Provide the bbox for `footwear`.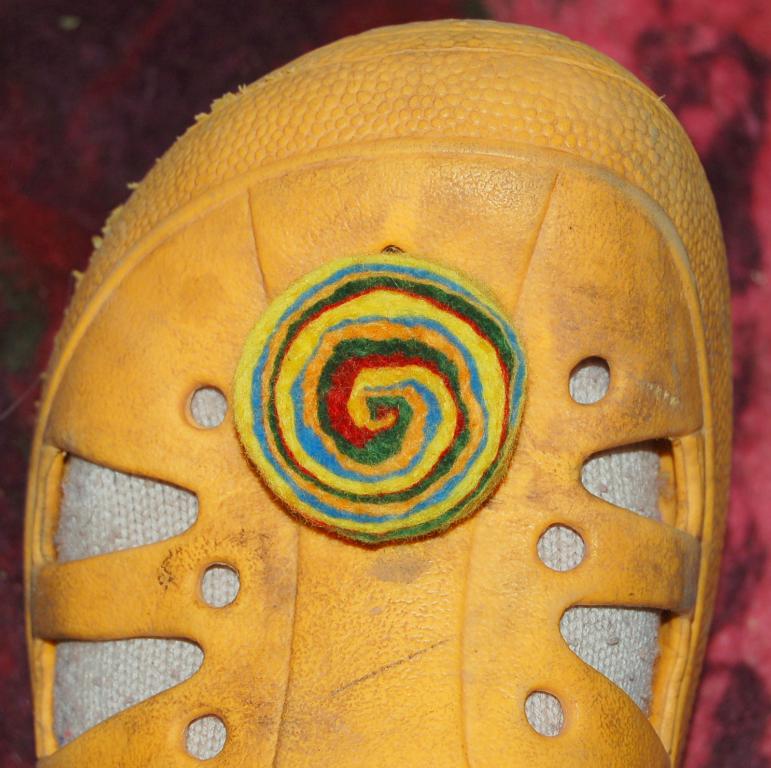
BBox(23, 21, 733, 767).
